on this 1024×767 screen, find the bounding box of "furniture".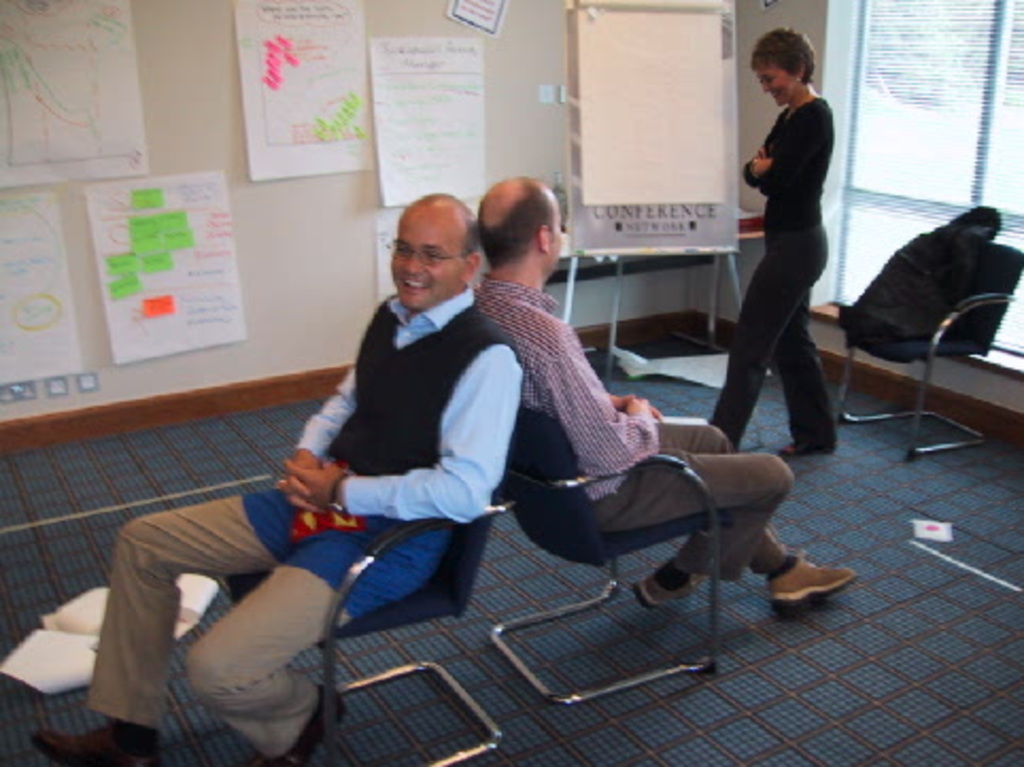
Bounding box: <bbox>229, 453, 510, 765</bbox>.
